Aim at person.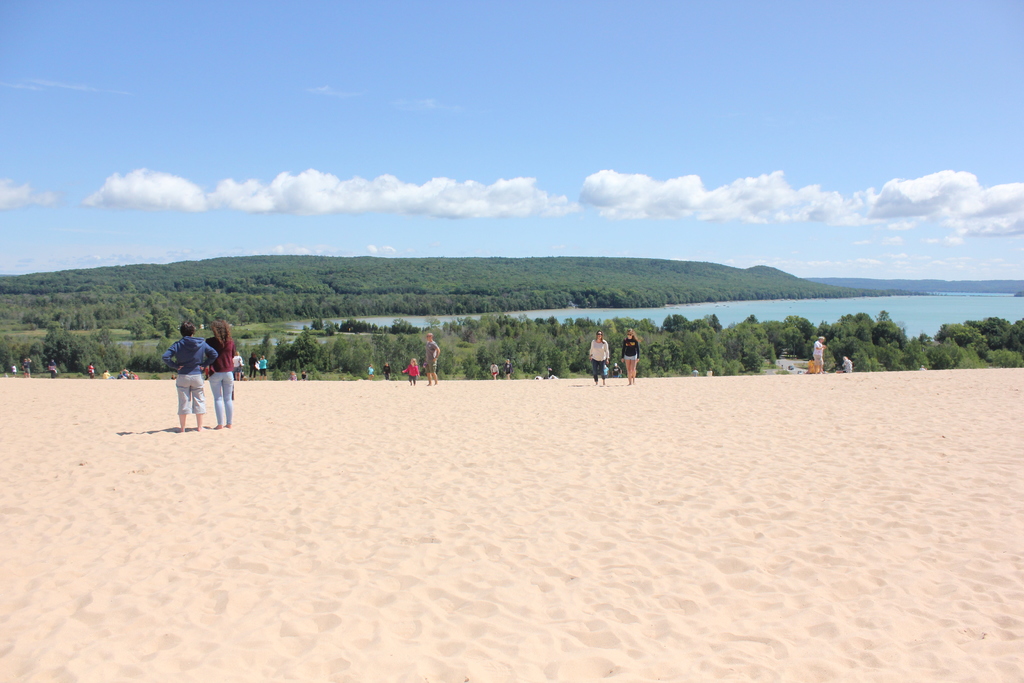
Aimed at crop(623, 335, 639, 385).
